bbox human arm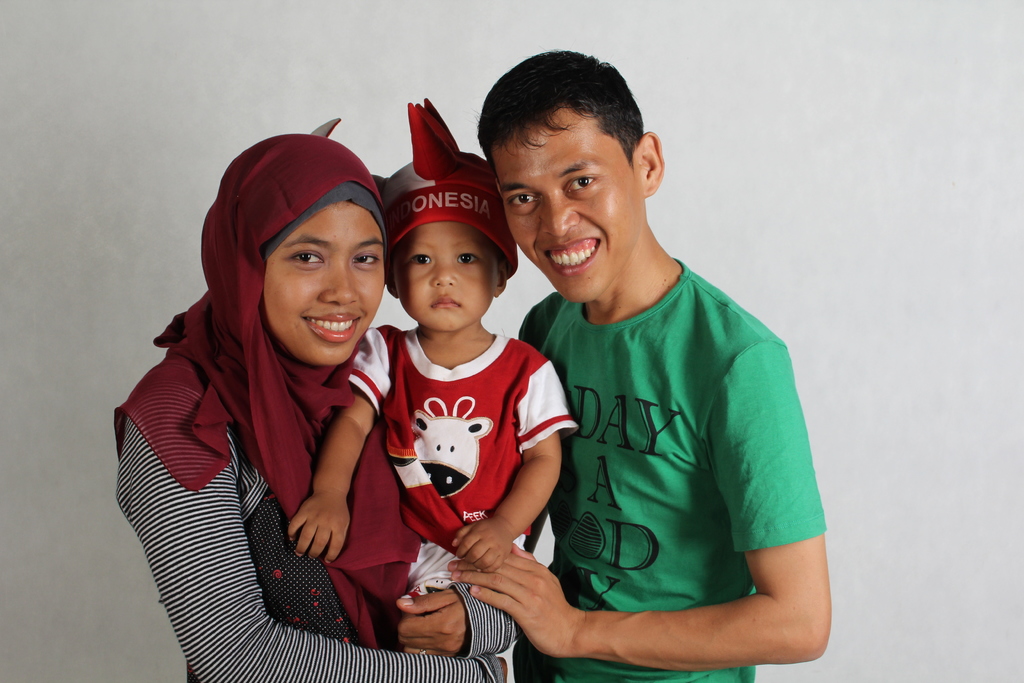
bbox(453, 379, 567, 575)
